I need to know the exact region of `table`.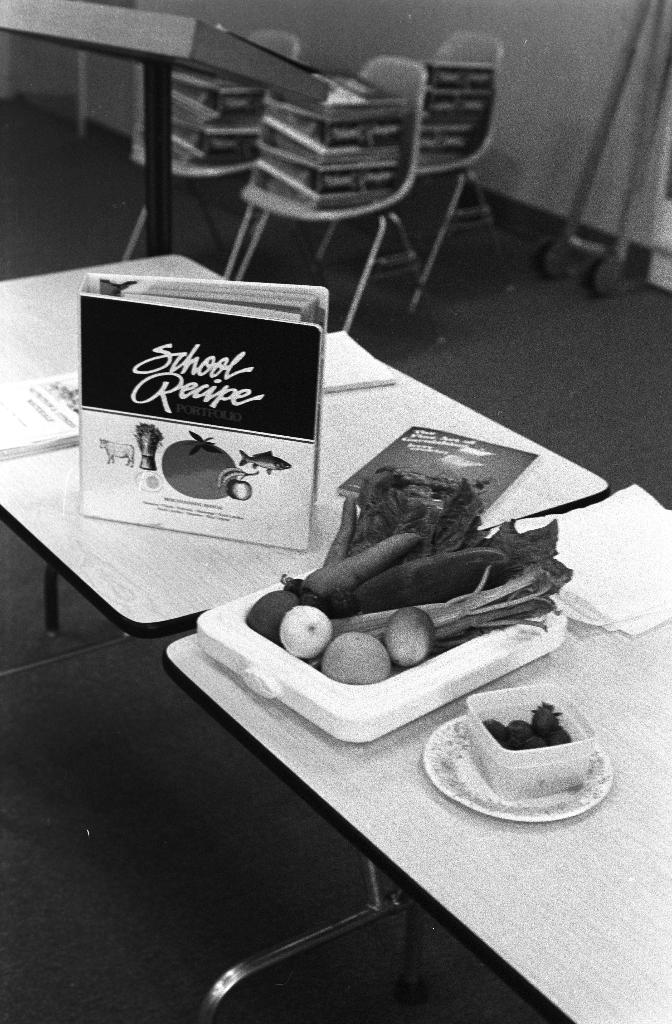
Region: [x1=0, y1=241, x2=610, y2=633].
